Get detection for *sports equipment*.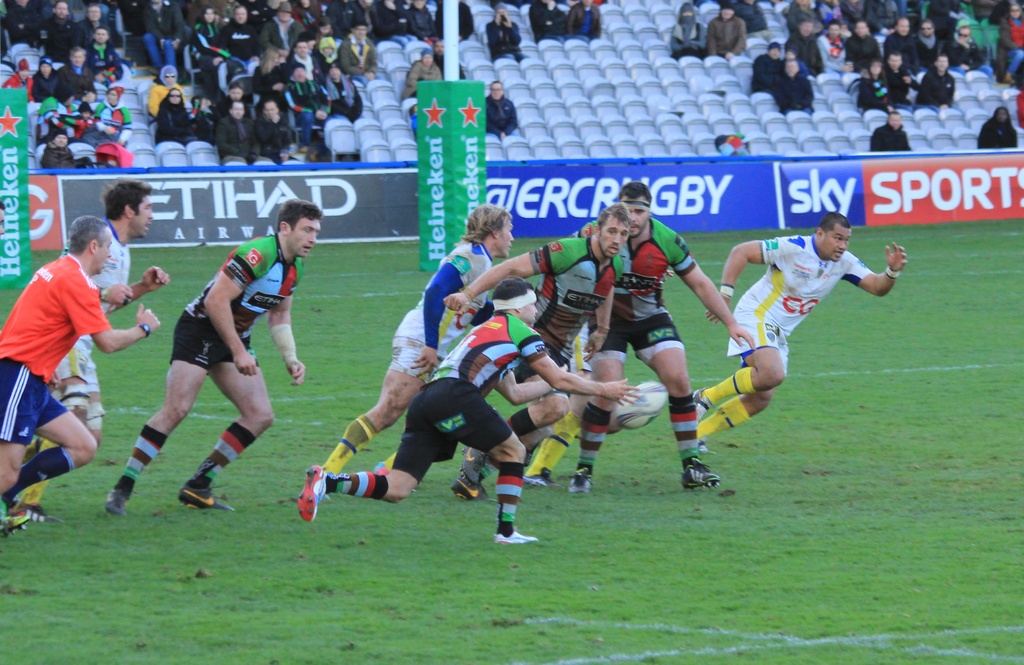
Detection: (x1=104, y1=489, x2=125, y2=515).
